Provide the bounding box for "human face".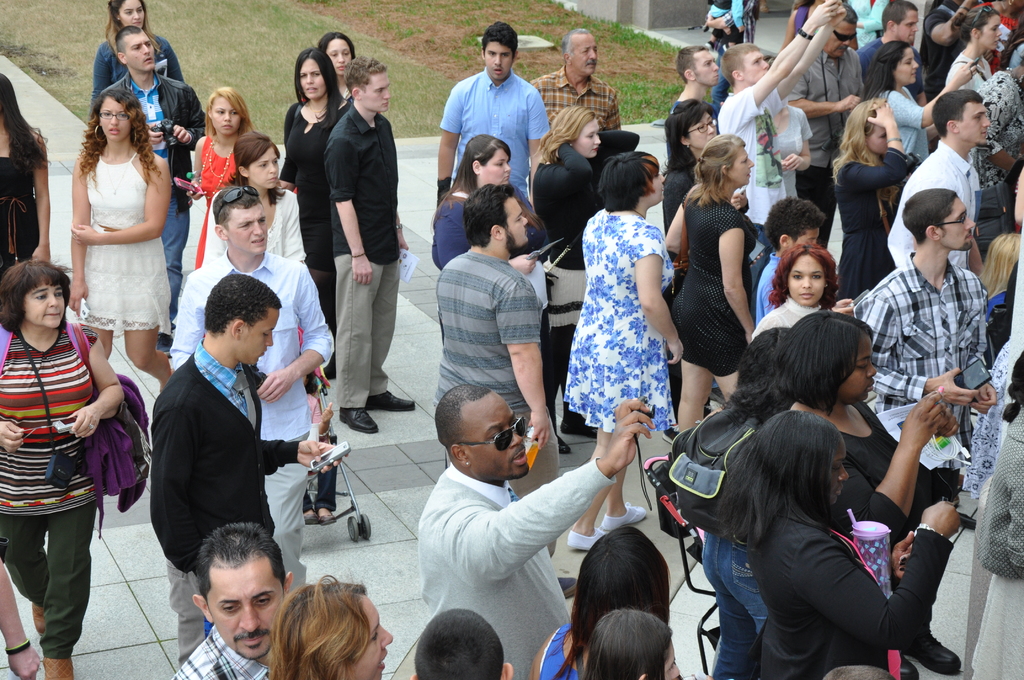
l=790, t=255, r=828, b=307.
